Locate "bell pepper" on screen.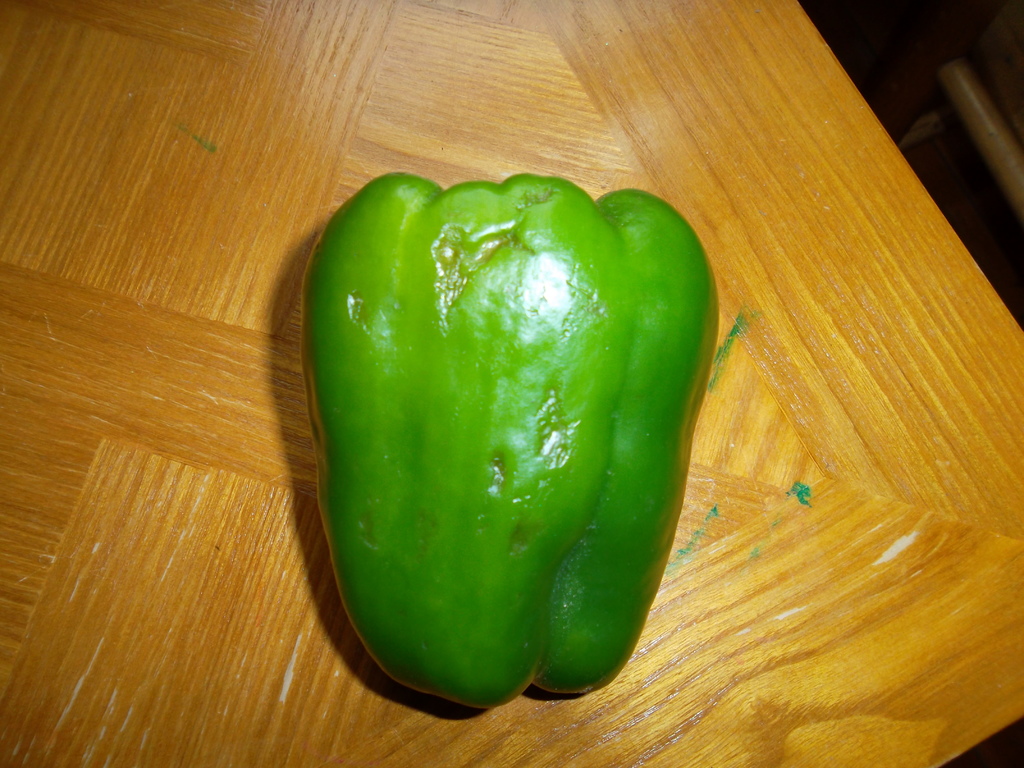
On screen at l=301, t=172, r=719, b=719.
